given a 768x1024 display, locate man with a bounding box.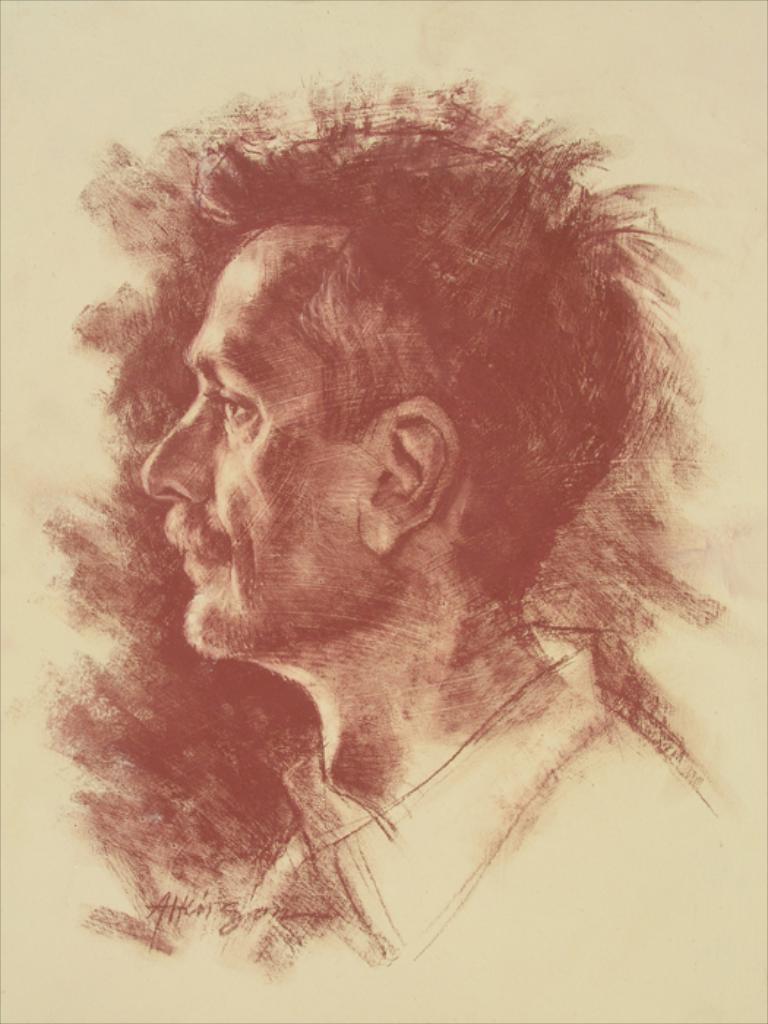
Located: [4, 98, 758, 985].
